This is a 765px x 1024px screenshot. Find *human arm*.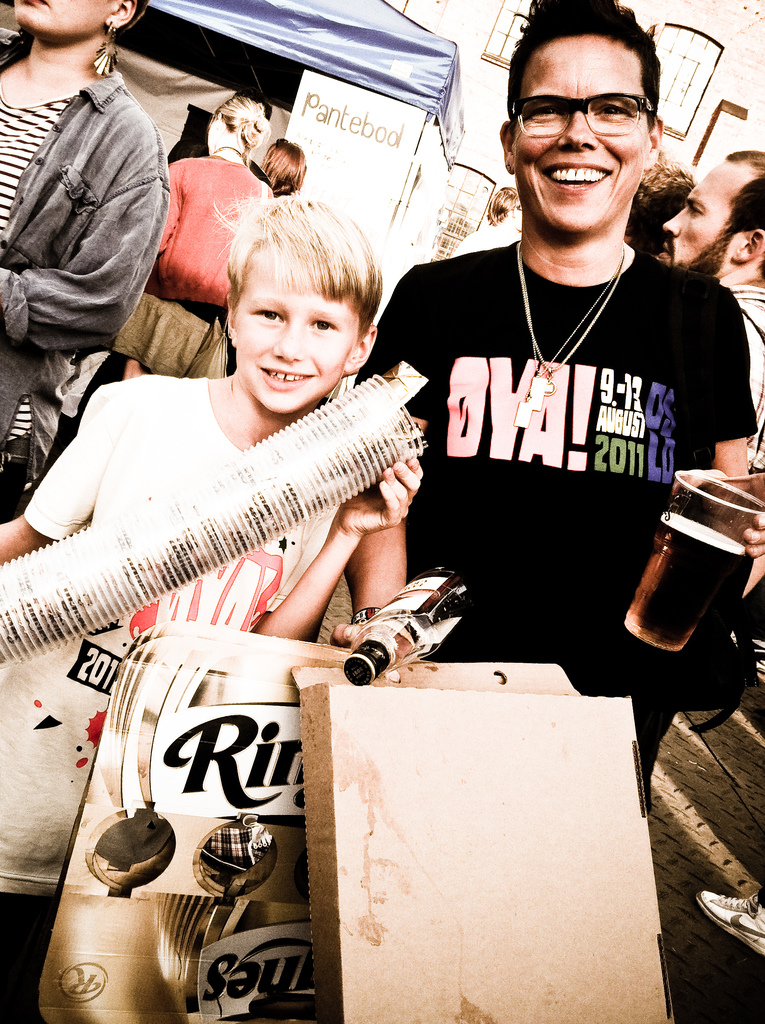
Bounding box: [x1=341, y1=257, x2=460, y2=652].
